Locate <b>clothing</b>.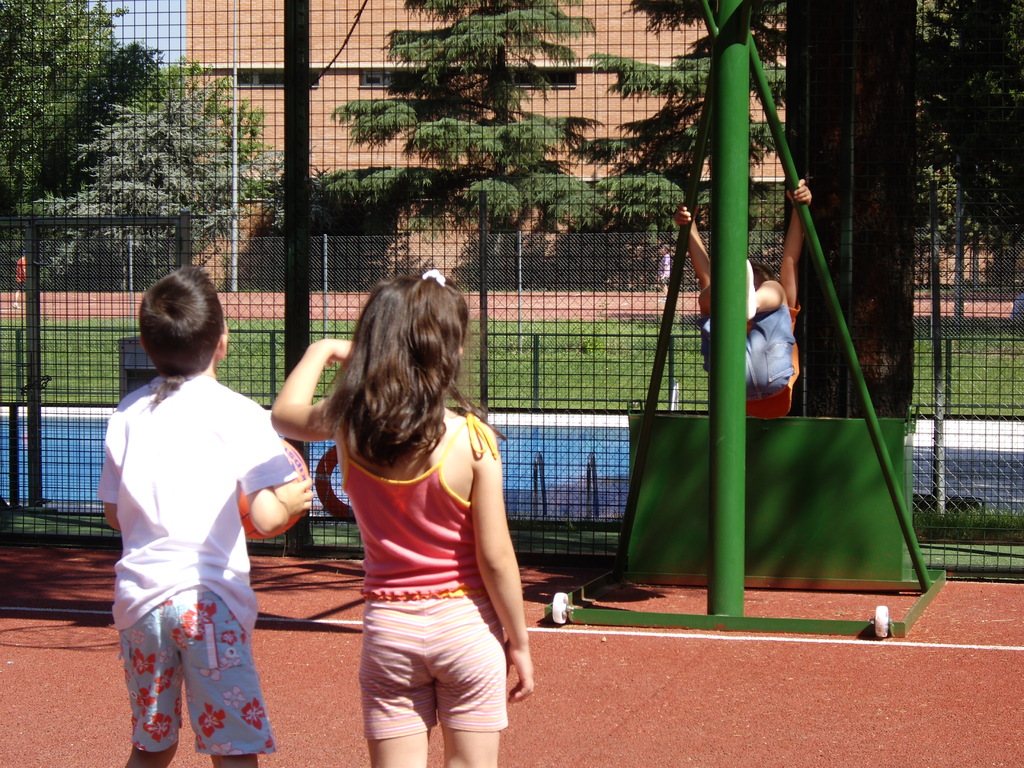
Bounding box: <bbox>93, 378, 296, 637</bbox>.
